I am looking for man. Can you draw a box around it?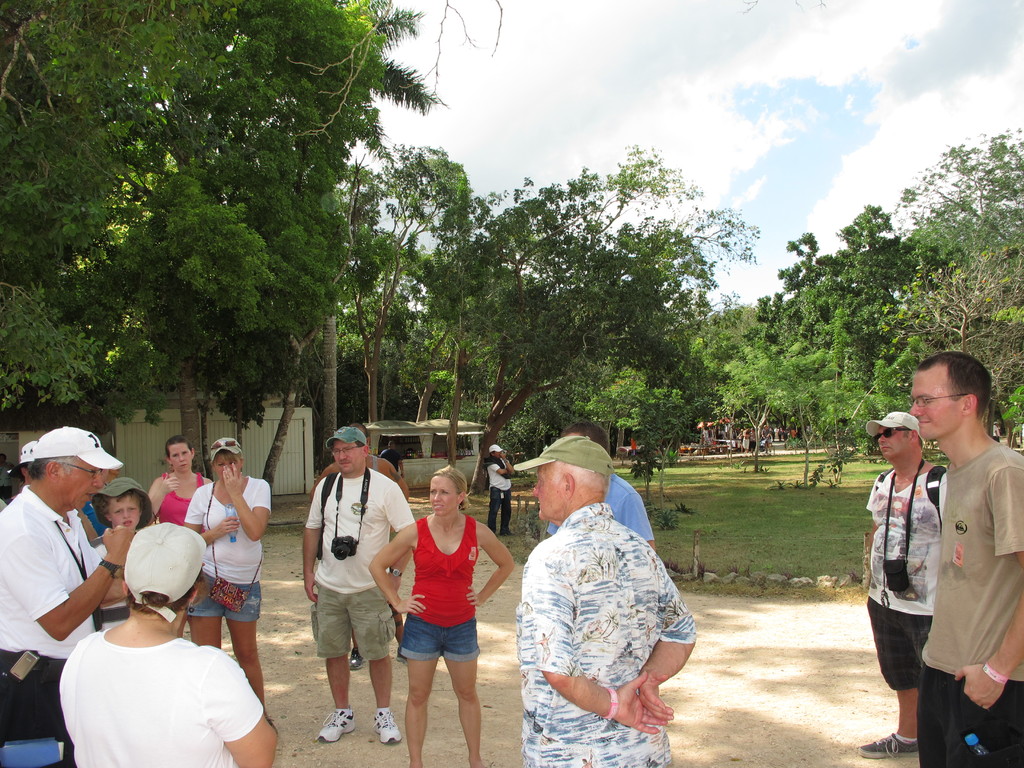
Sure, the bounding box is (left=370, top=436, right=397, bottom=484).
